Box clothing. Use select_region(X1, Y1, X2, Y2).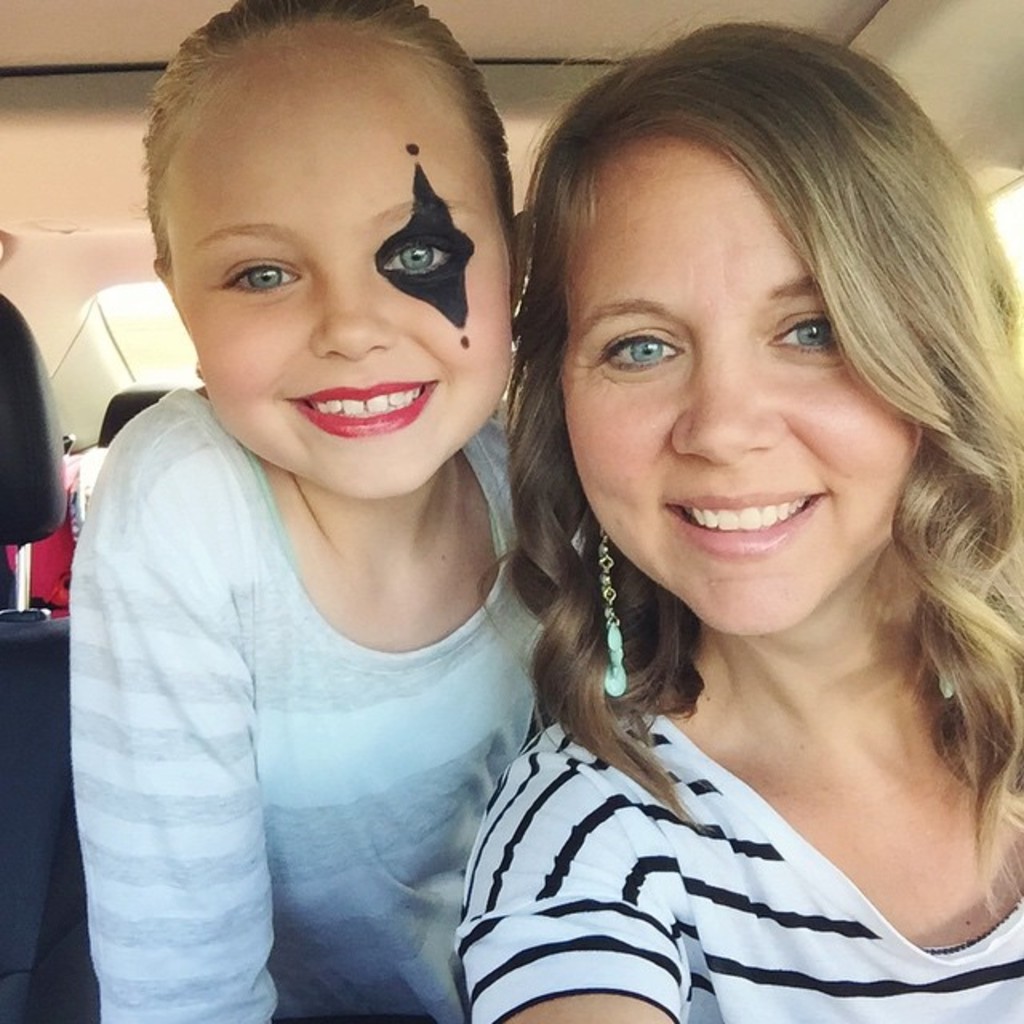
select_region(451, 702, 1022, 1022).
